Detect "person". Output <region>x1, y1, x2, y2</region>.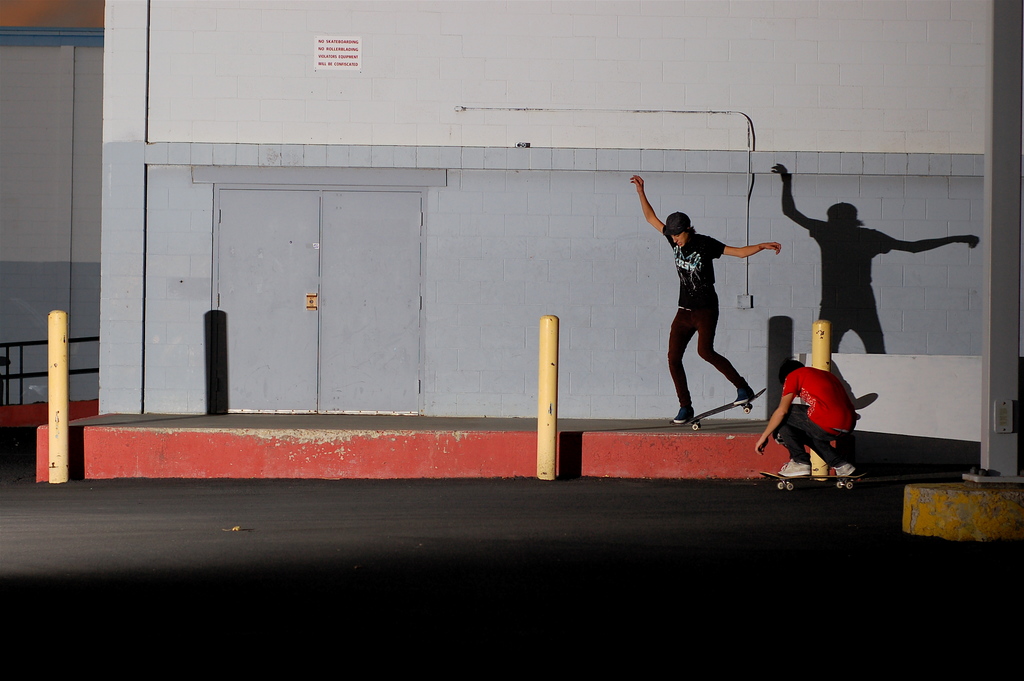
<region>660, 182, 776, 425</region>.
